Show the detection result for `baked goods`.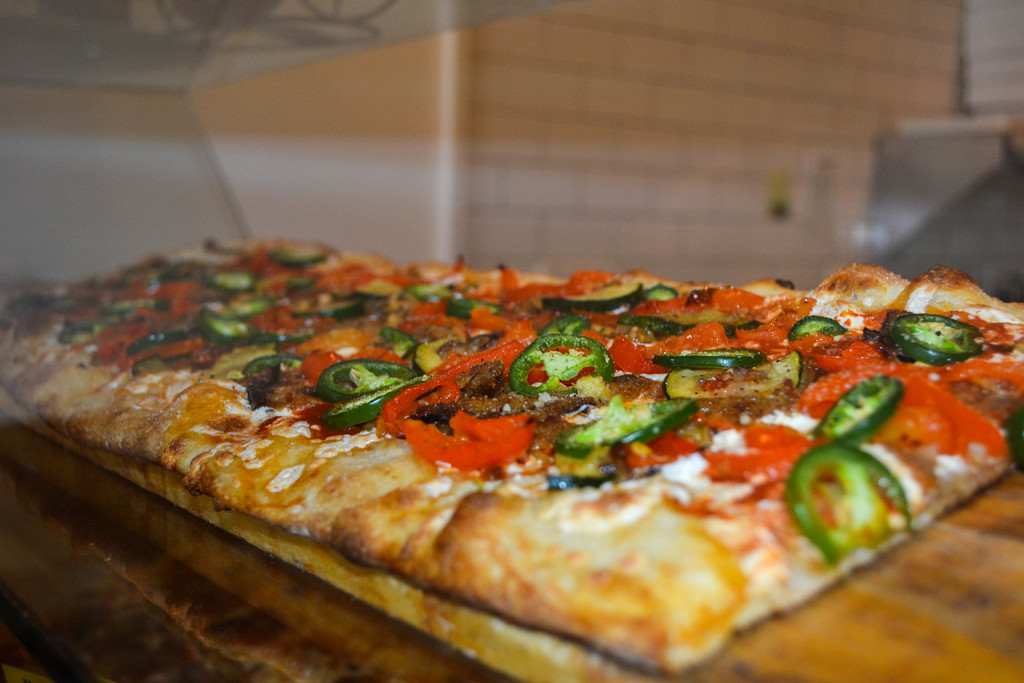
{"x1": 27, "y1": 263, "x2": 997, "y2": 682}.
